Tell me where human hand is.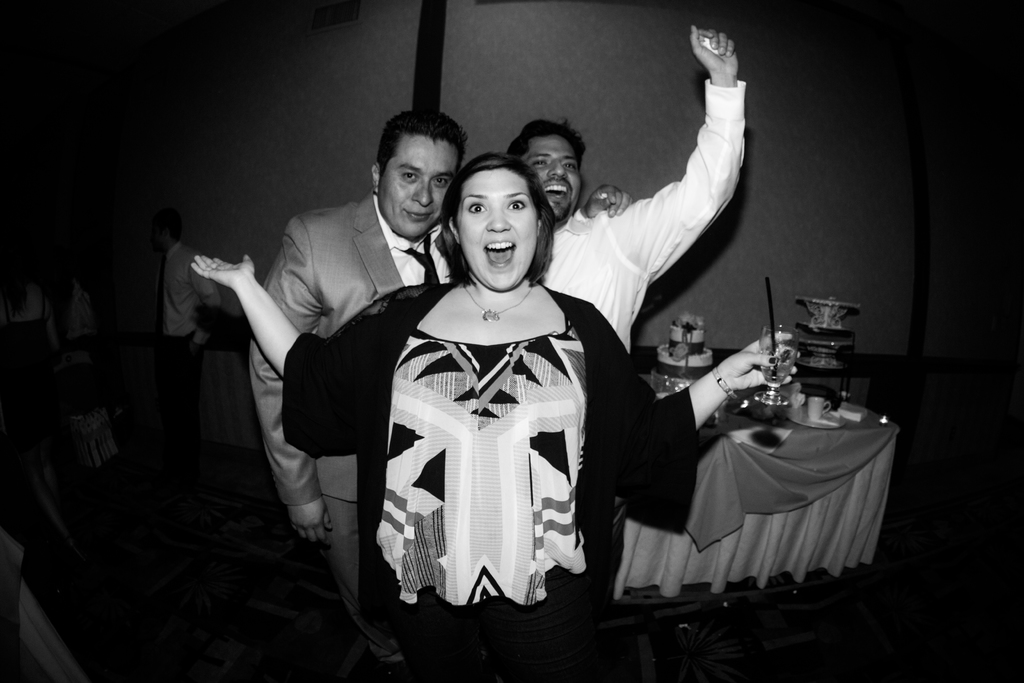
human hand is at [x1=189, y1=252, x2=255, y2=289].
